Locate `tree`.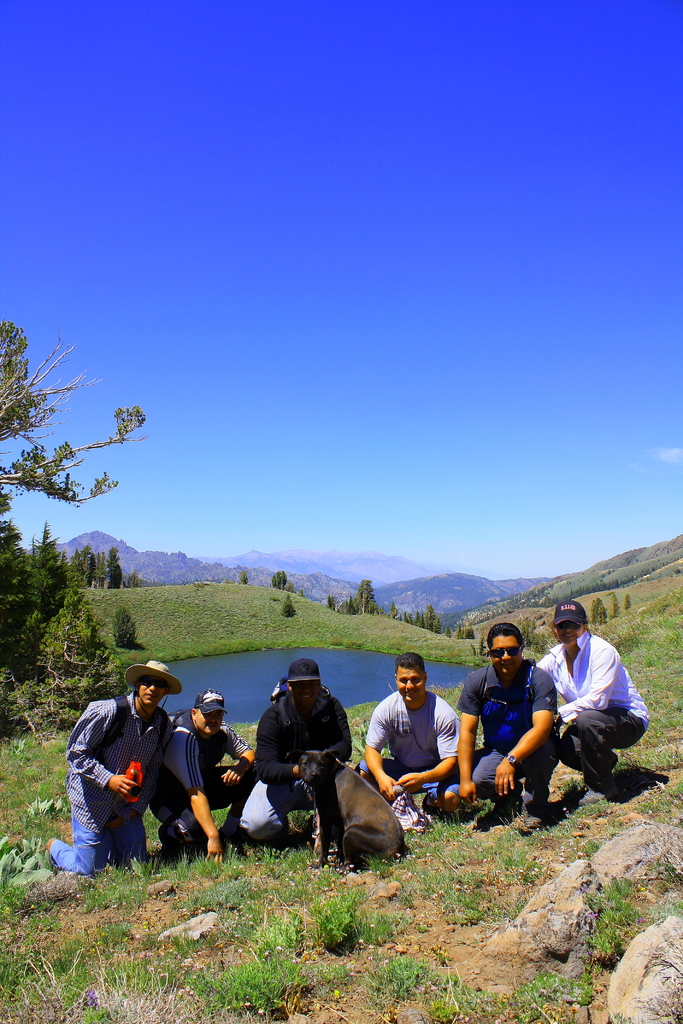
Bounding box: 466, 638, 494, 659.
